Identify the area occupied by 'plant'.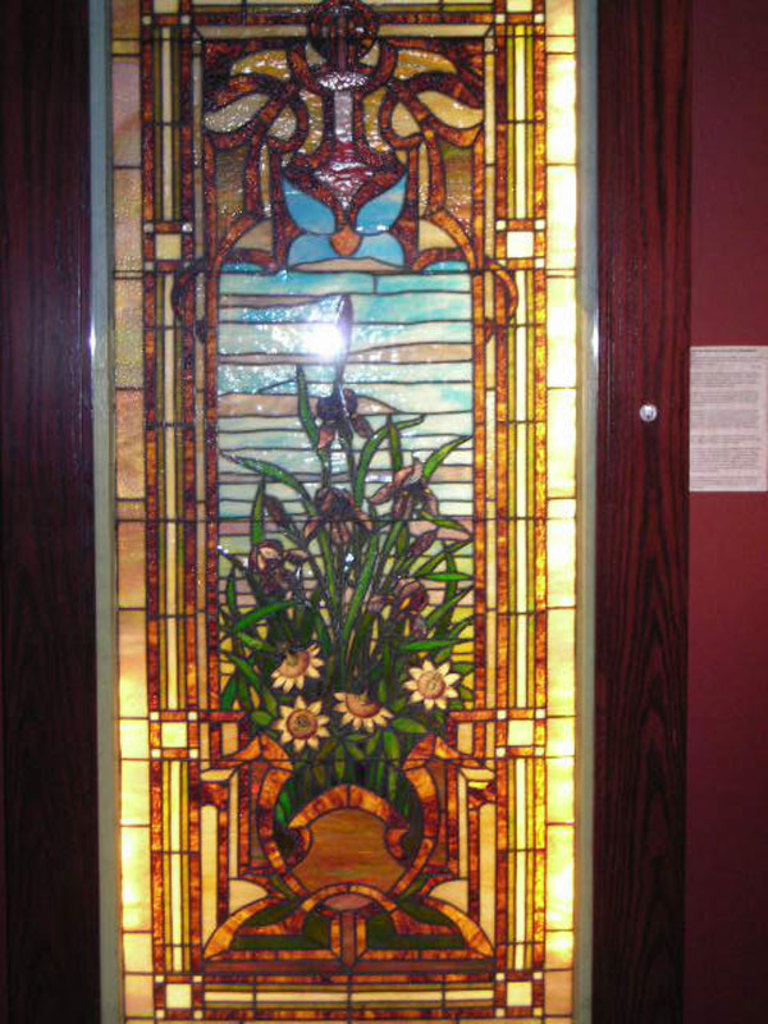
Area: {"x1": 210, "y1": 343, "x2": 518, "y2": 956}.
